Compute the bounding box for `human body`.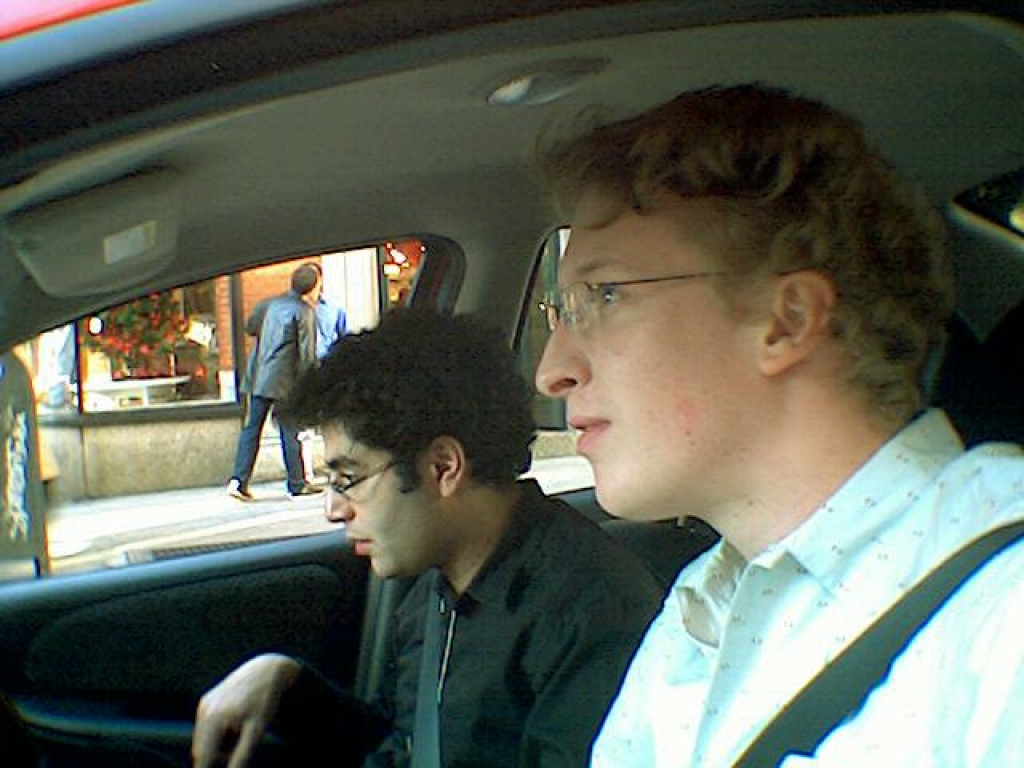
[594, 403, 1023, 767].
